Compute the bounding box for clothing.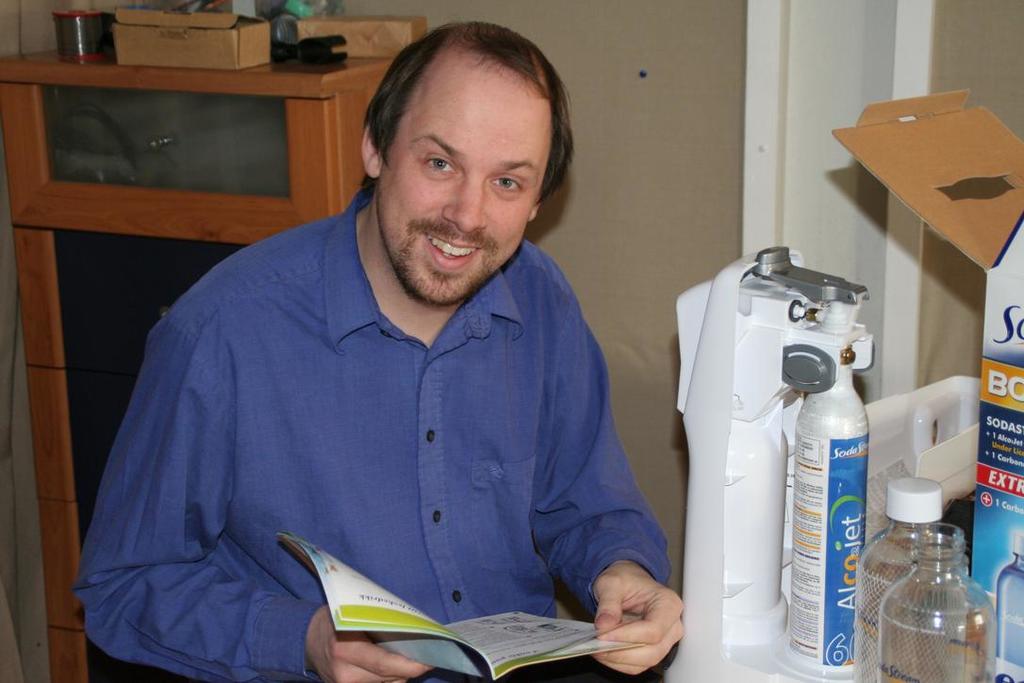
x1=108, y1=229, x2=675, y2=656.
